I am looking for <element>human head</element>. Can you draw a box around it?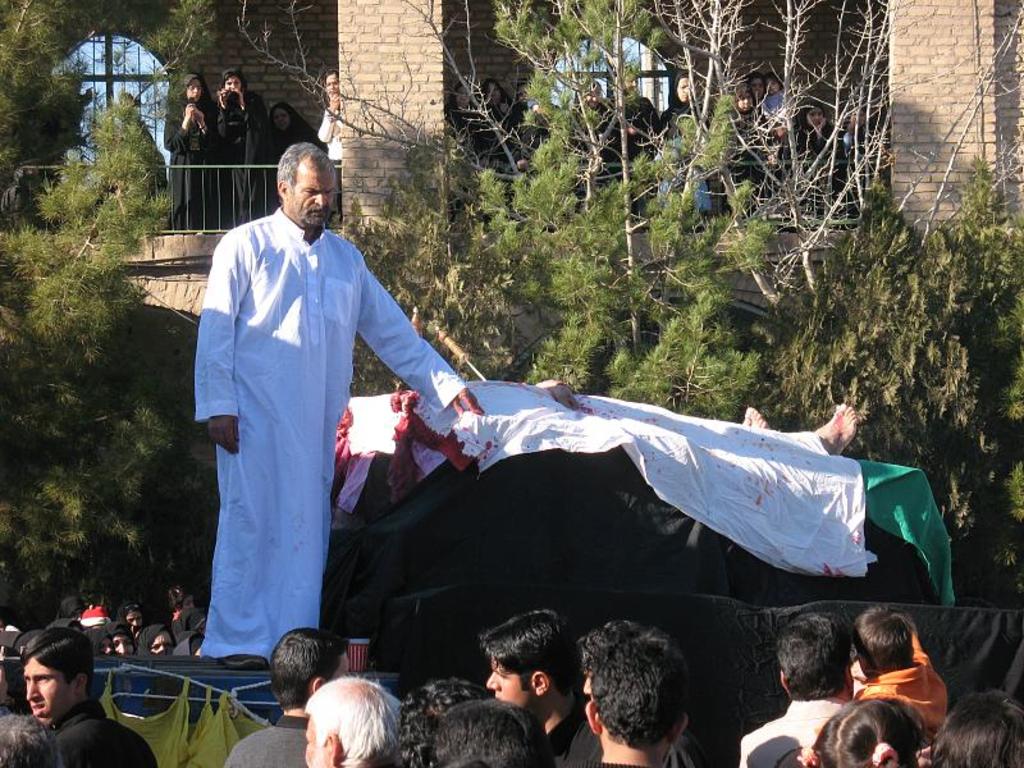
Sure, the bounding box is bbox=[860, 600, 914, 673].
